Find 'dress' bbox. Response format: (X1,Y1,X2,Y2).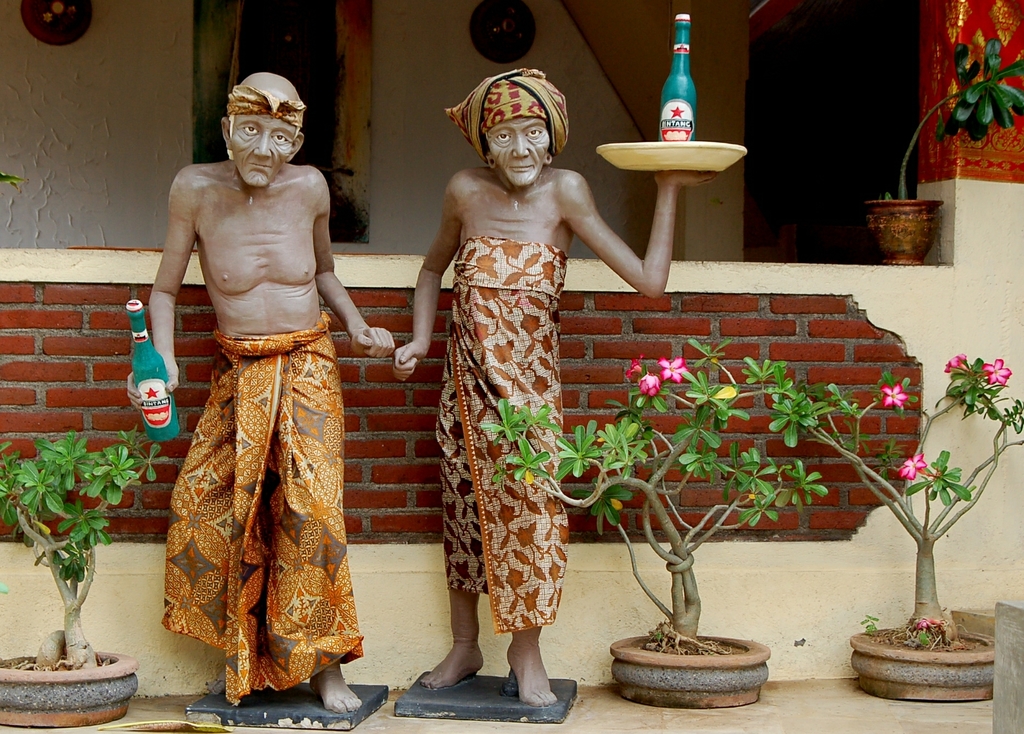
(427,166,584,623).
